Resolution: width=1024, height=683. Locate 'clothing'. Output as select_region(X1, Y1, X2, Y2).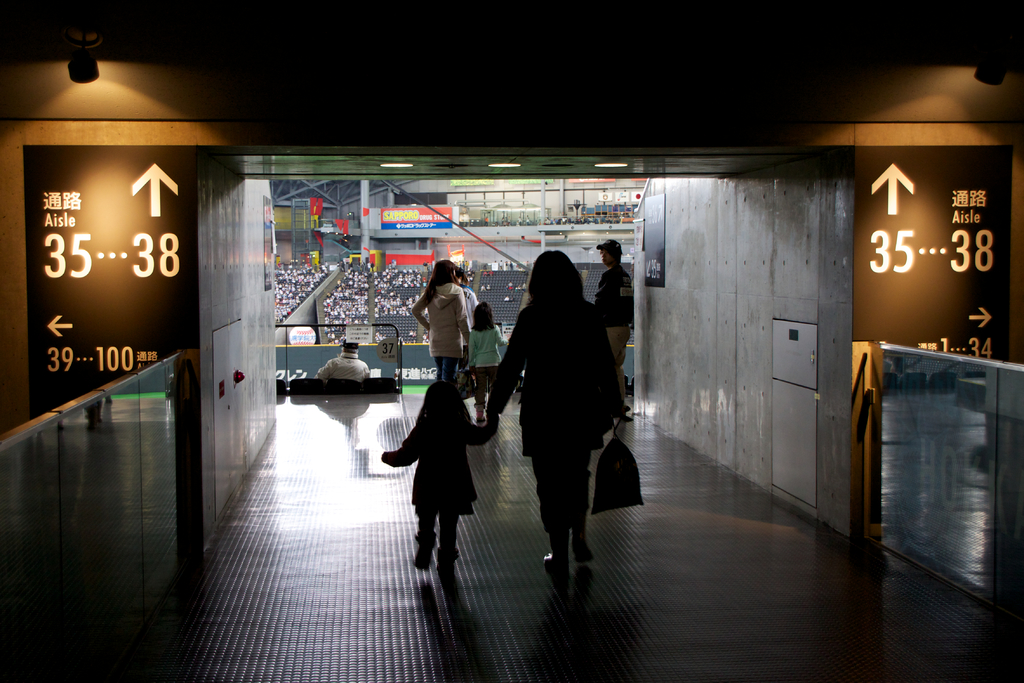
select_region(504, 258, 510, 271).
